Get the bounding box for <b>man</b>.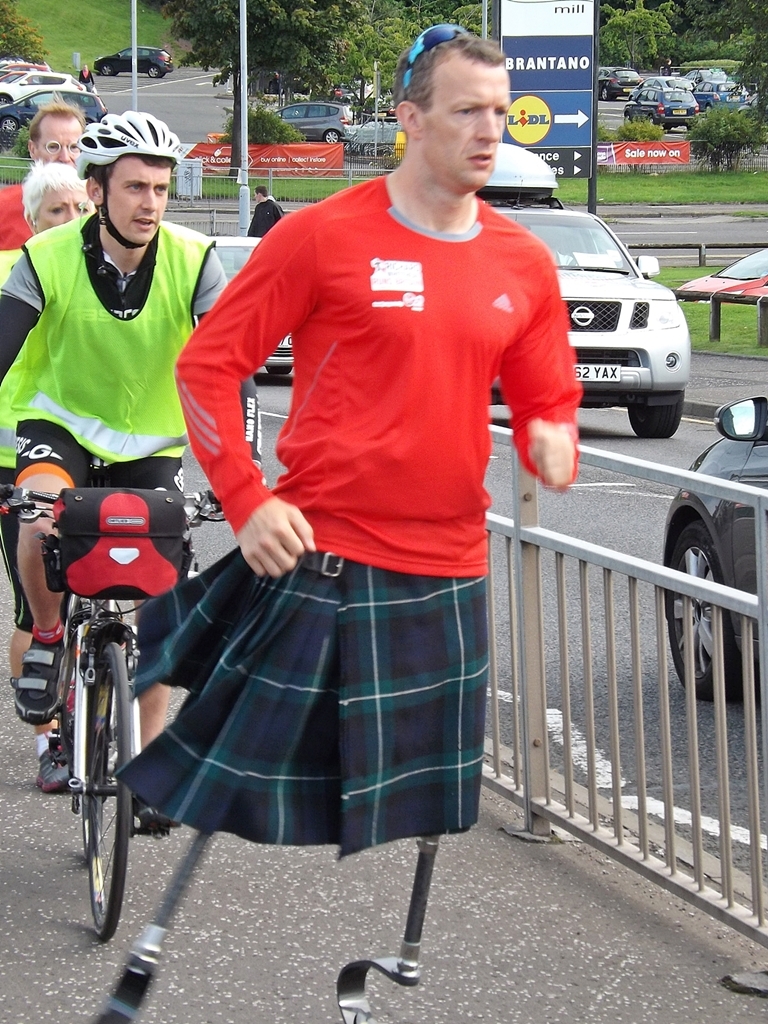
bbox=[0, 103, 92, 249].
